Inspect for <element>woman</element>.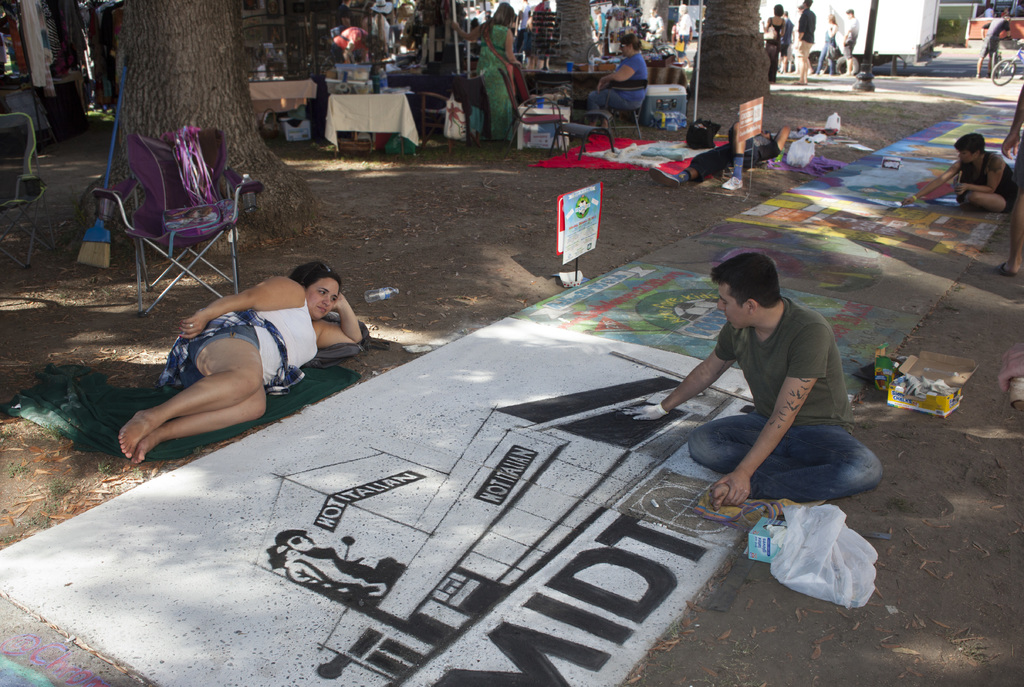
Inspection: [x1=451, y1=1, x2=521, y2=147].
